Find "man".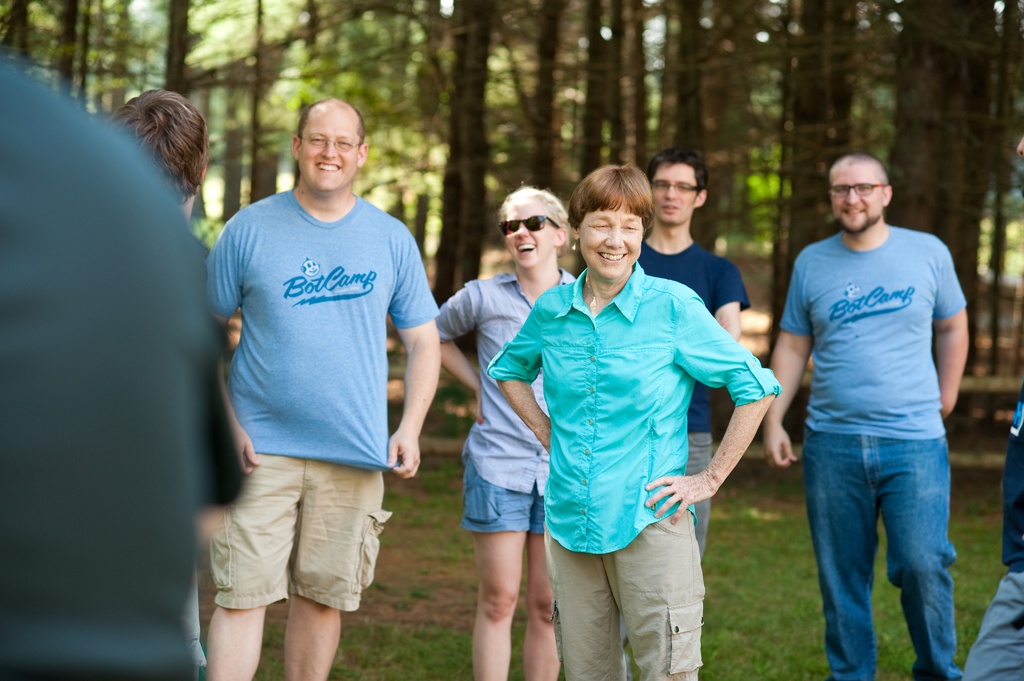
bbox(769, 145, 991, 680).
